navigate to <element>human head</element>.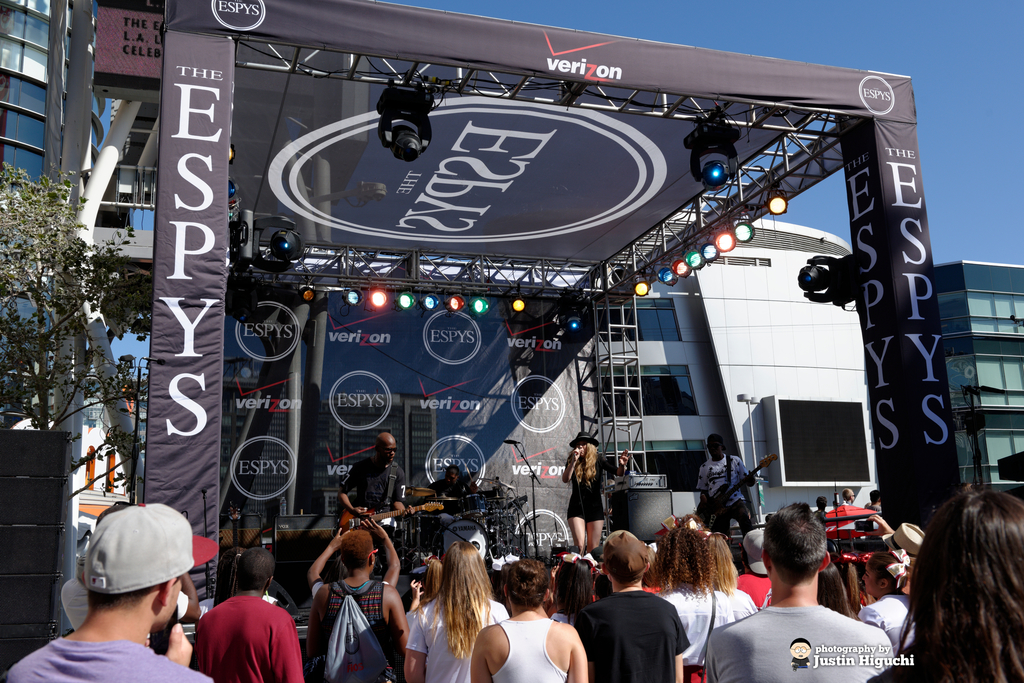
Navigation target: <box>235,548,275,595</box>.
